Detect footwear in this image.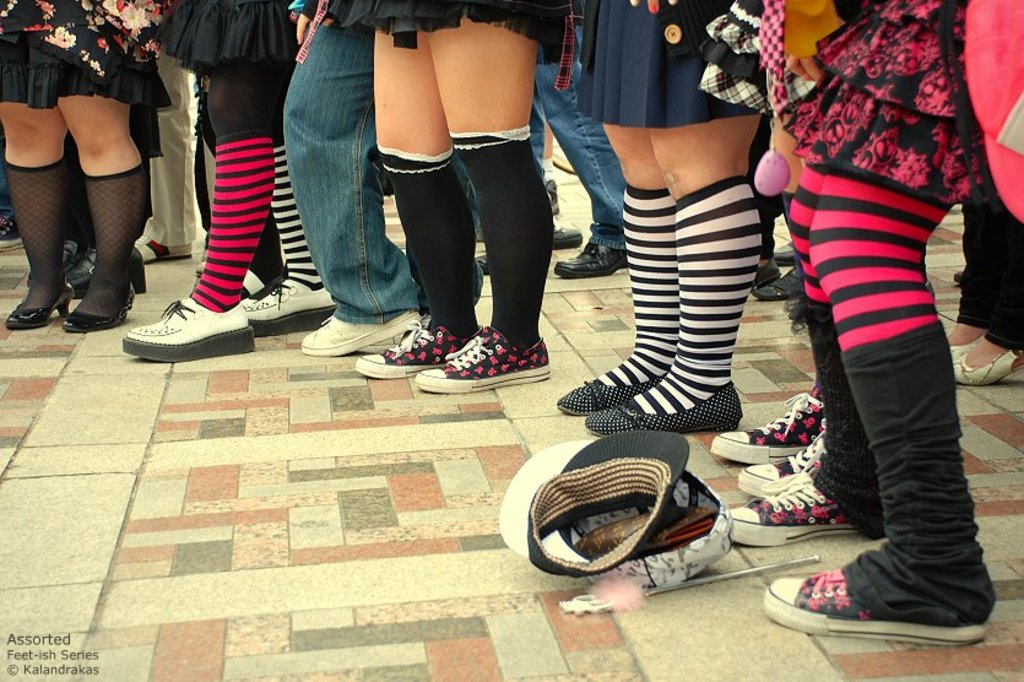
Detection: <bbox>738, 432, 823, 496</bbox>.
